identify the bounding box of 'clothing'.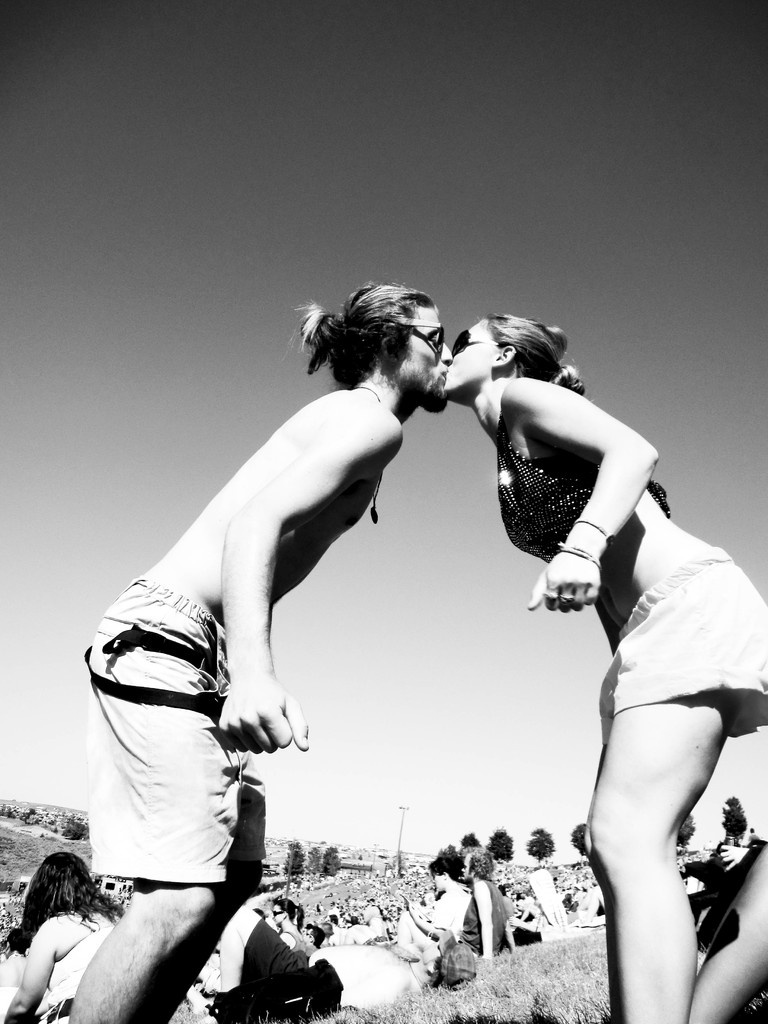
detection(88, 575, 252, 889).
